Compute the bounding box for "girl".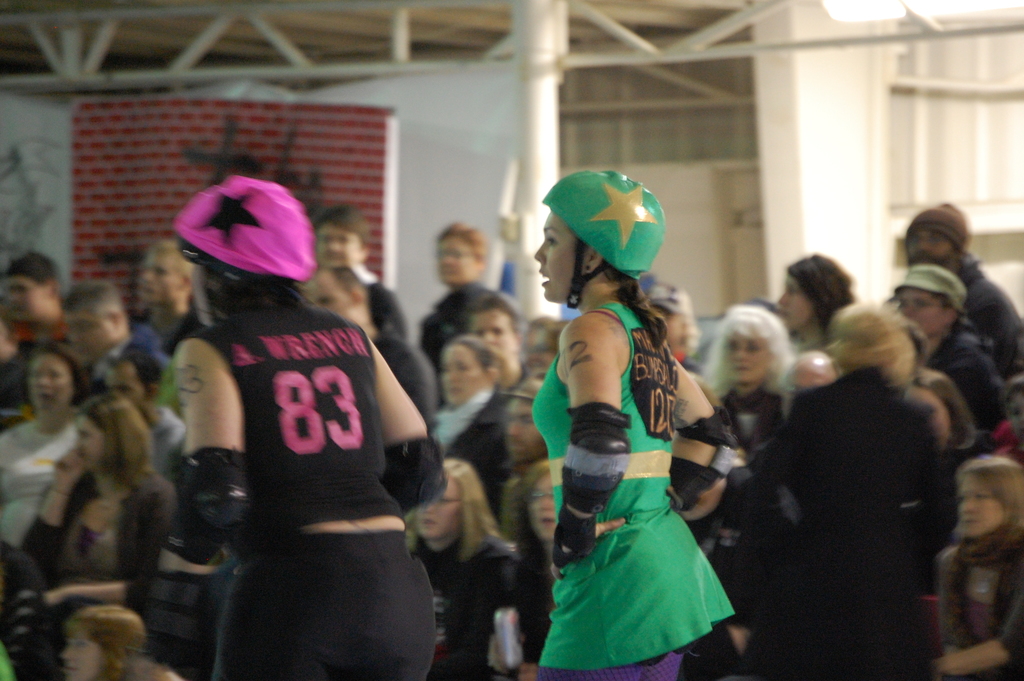
(x1=17, y1=393, x2=184, y2=669).
